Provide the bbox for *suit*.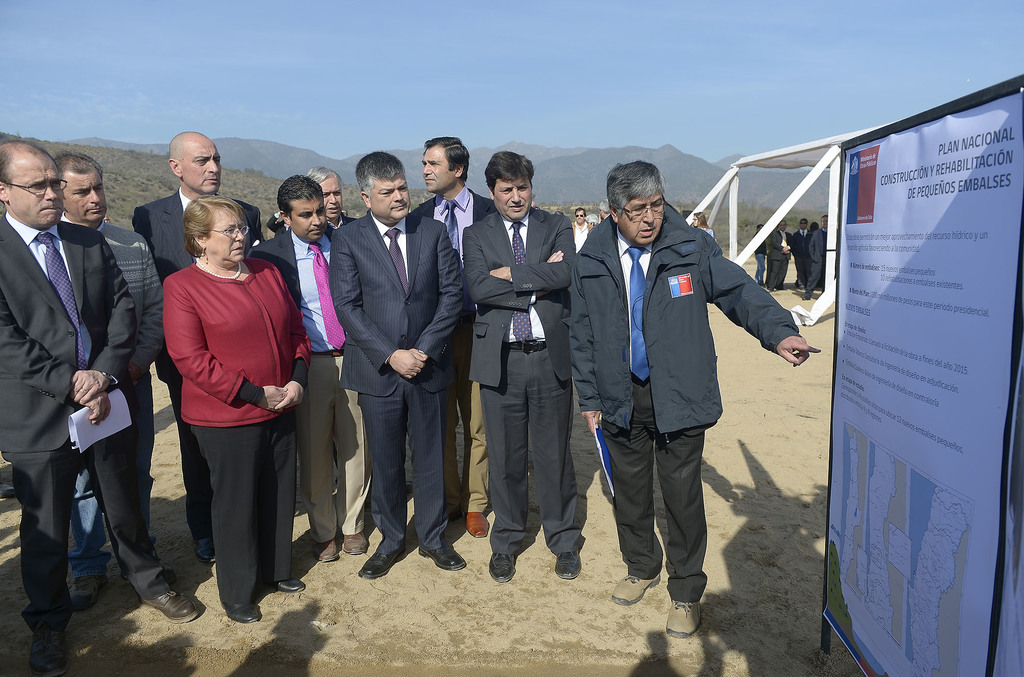
bbox=[405, 186, 505, 341].
